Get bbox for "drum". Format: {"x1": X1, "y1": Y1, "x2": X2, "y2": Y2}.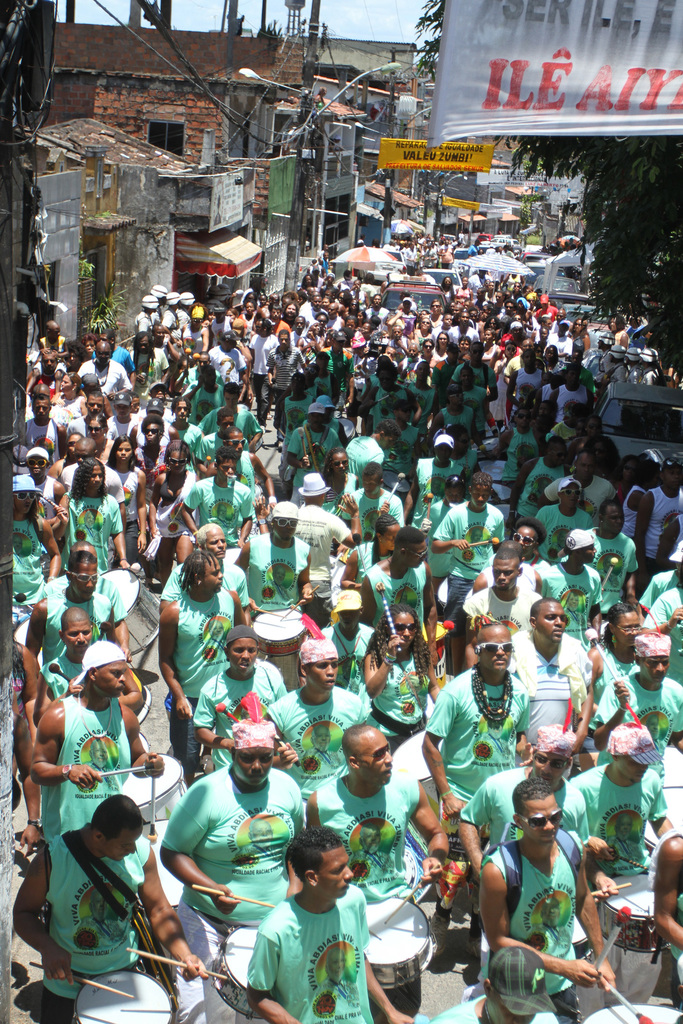
{"x1": 391, "y1": 729, "x2": 435, "y2": 780}.
